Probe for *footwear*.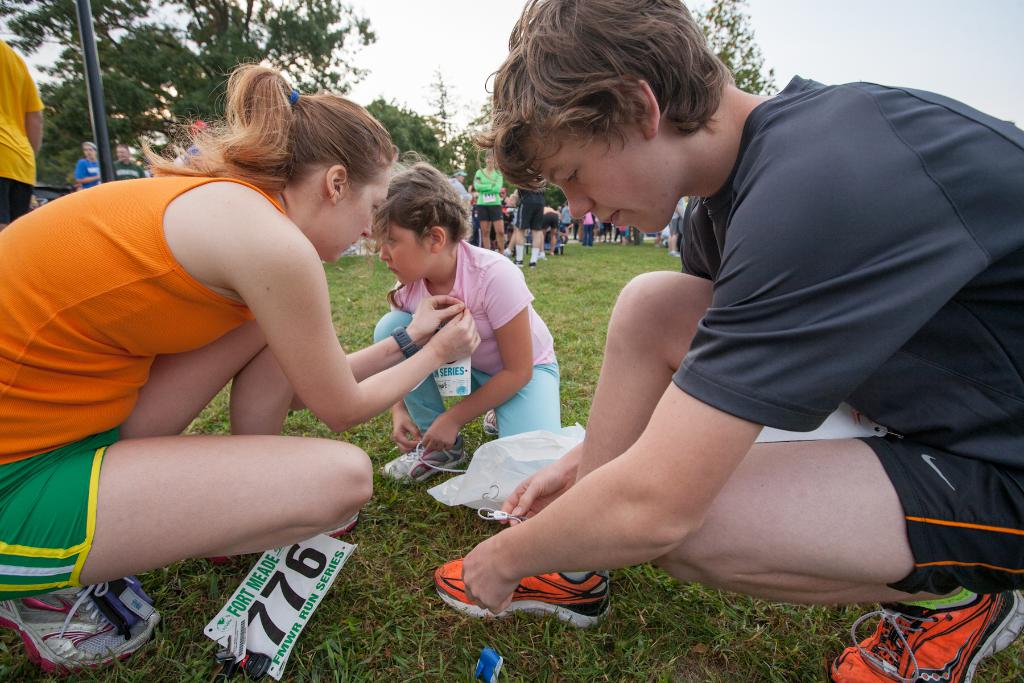
Probe result: detection(433, 558, 613, 628).
